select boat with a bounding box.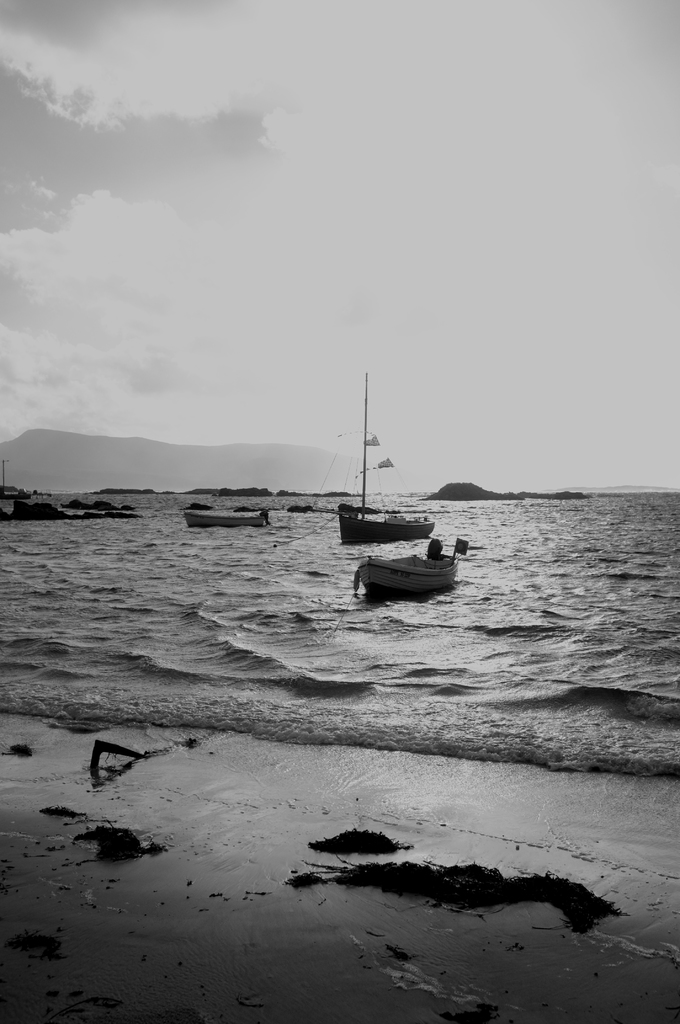
bbox=(352, 536, 470, 601).
